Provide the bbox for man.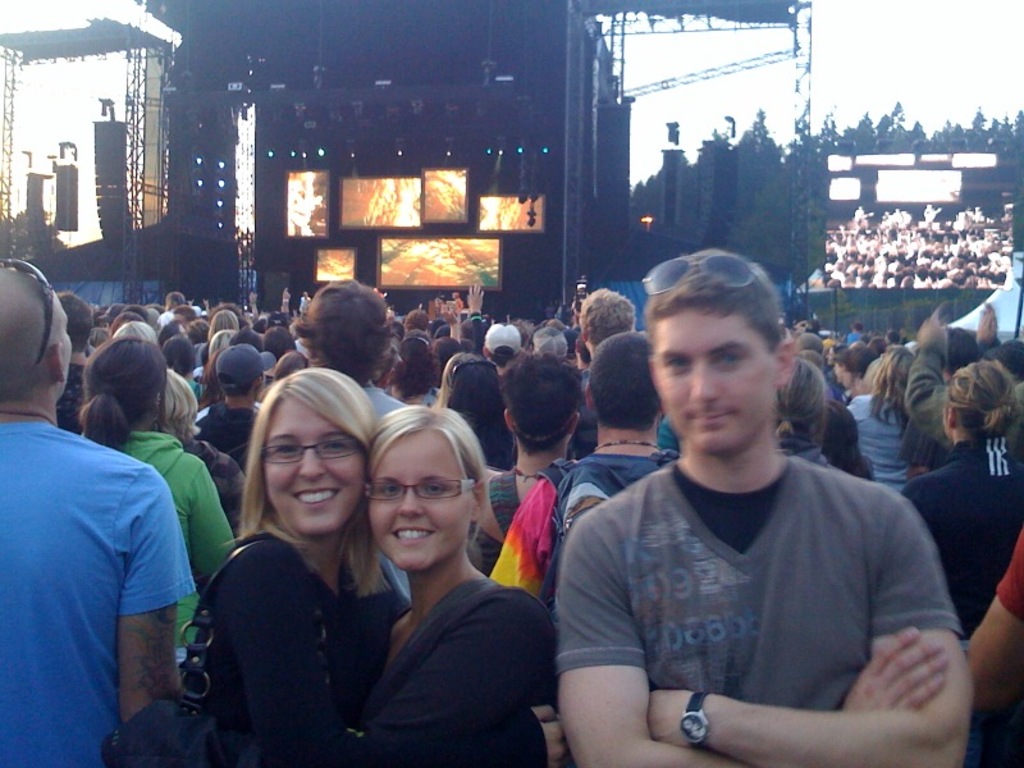
left=291, top=275, right=416, bottom=603.
